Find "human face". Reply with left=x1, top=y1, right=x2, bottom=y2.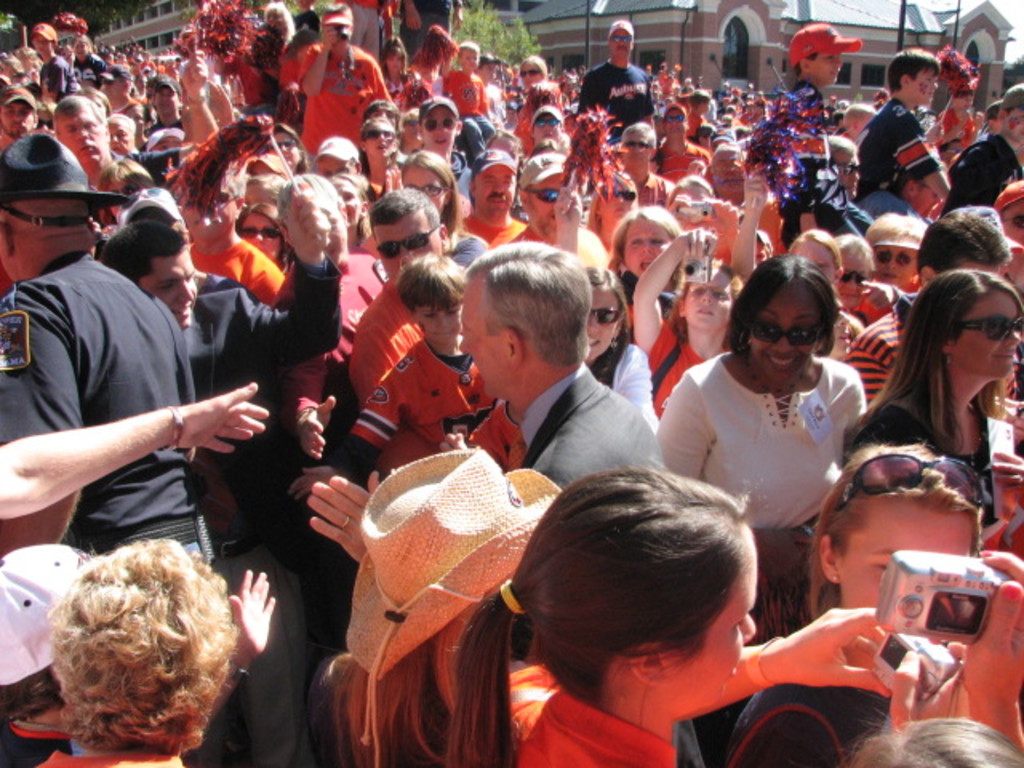
left=318, top=157, right=357, bottom=173.
